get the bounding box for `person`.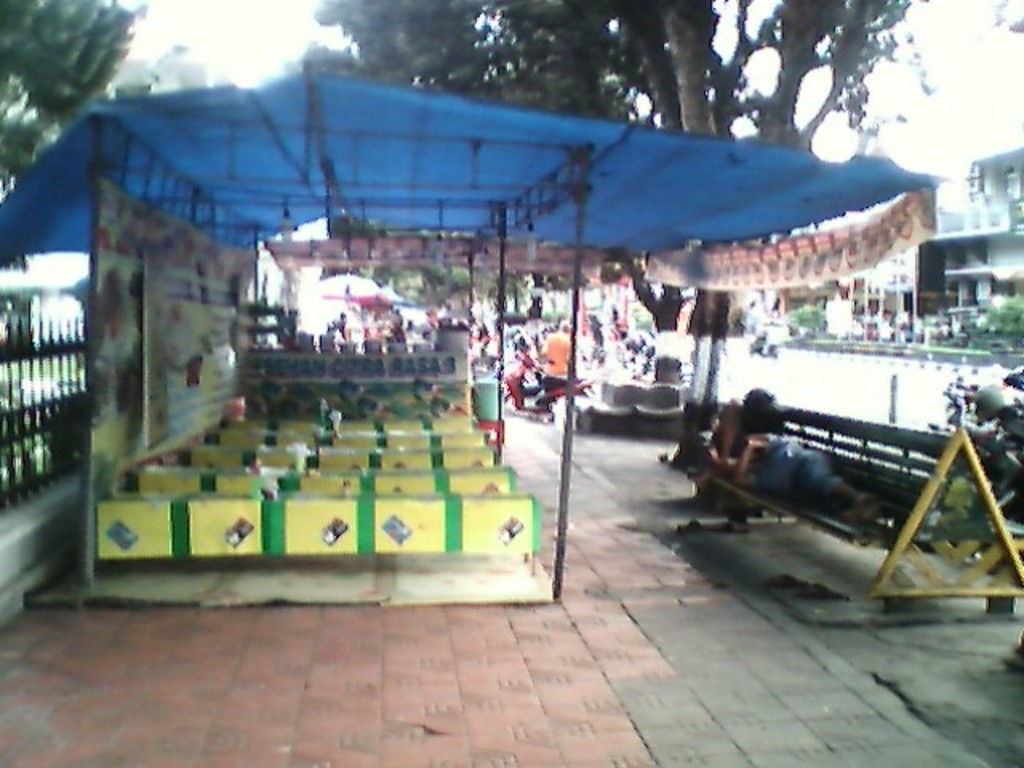
BBox(731, 430, 886, 526).
